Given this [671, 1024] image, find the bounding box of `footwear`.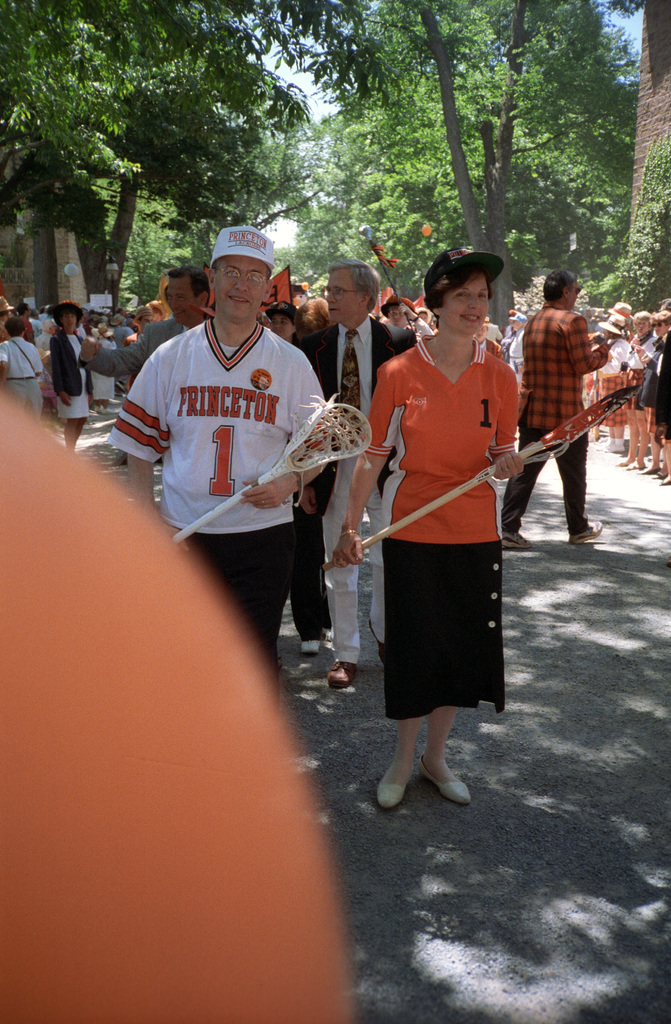
(501, 527, 532, 554).
